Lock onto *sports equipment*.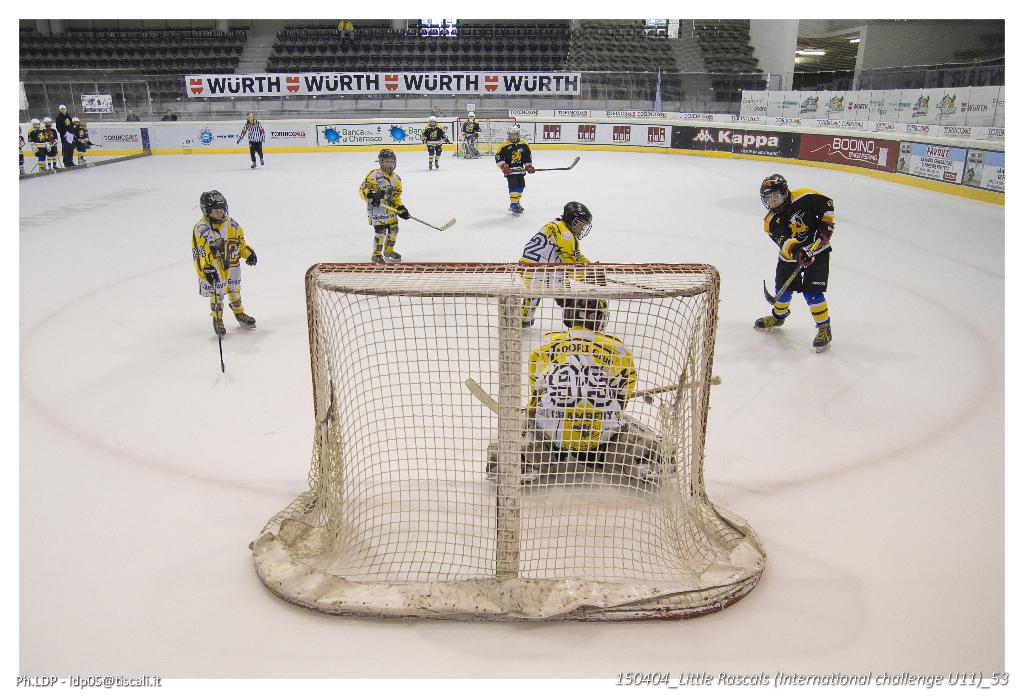
Locked: select_region(814, 220, 836, 246).
